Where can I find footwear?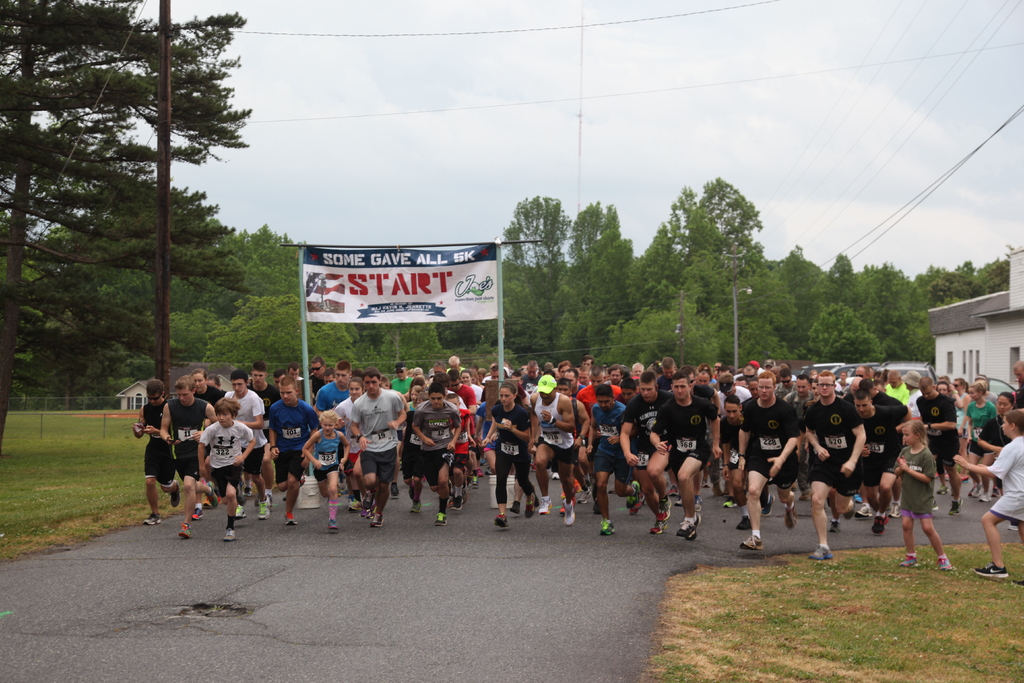
You can find it at 234/504/245/519.
